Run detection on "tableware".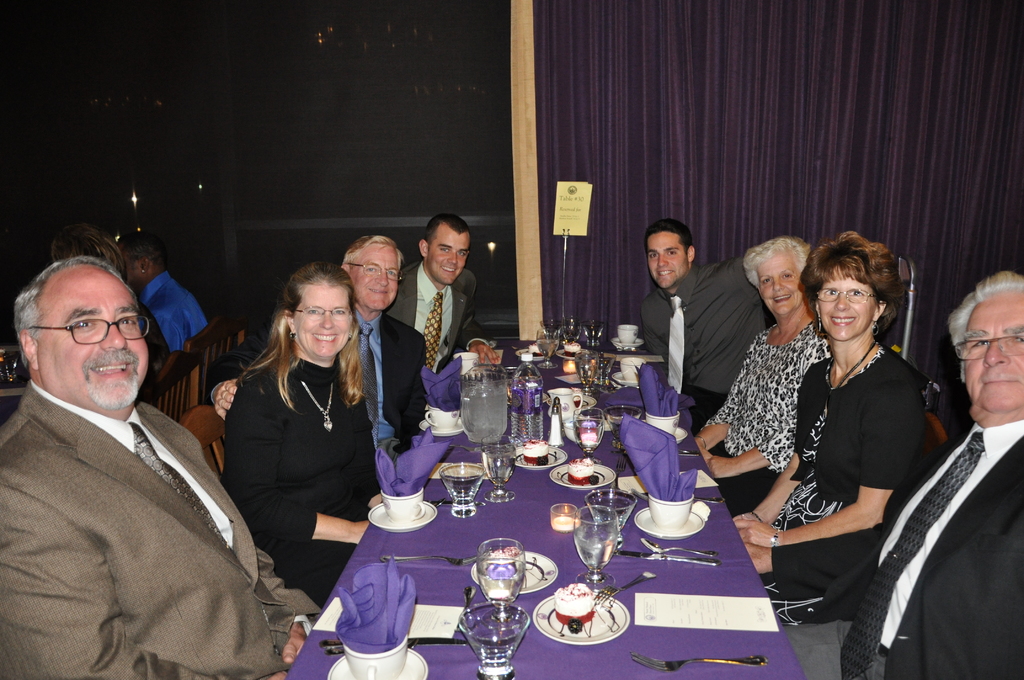
Result: 634/503/705/538.
